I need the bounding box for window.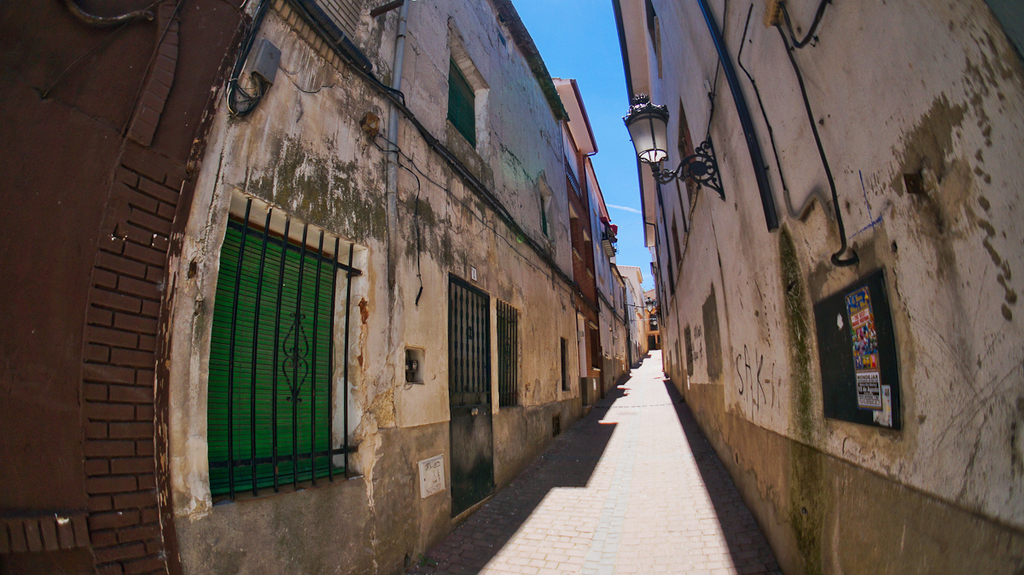
Here it is: 444, 55, 487, 149.
